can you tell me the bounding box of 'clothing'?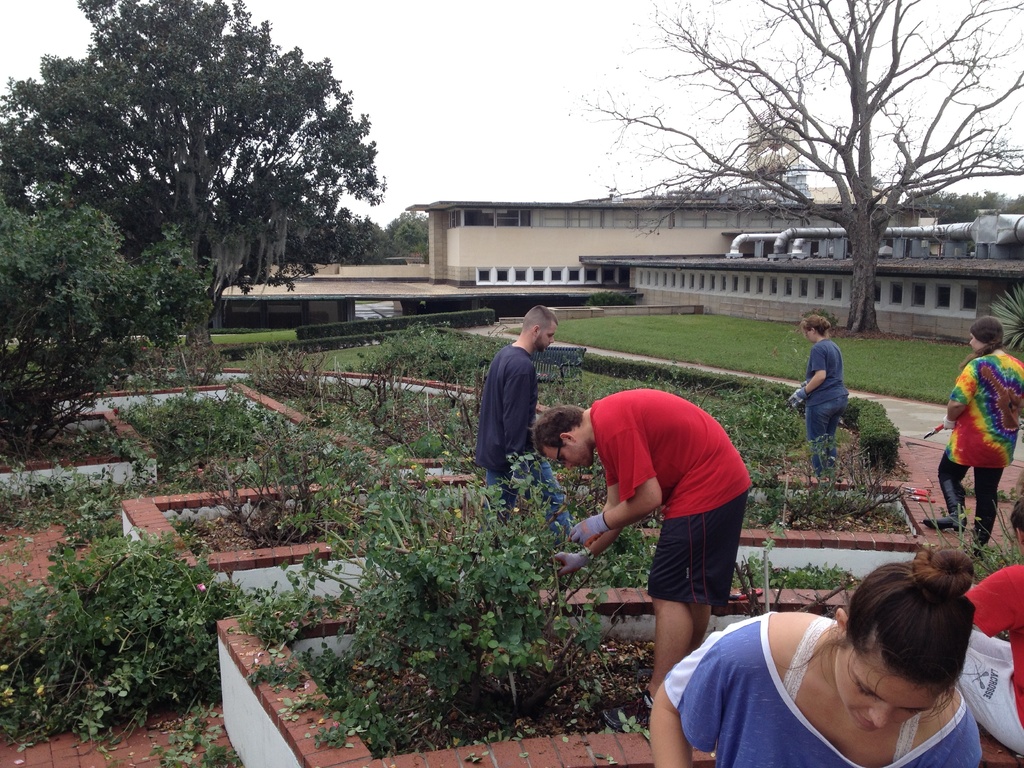
crop(943, 356, 1023, 540).
